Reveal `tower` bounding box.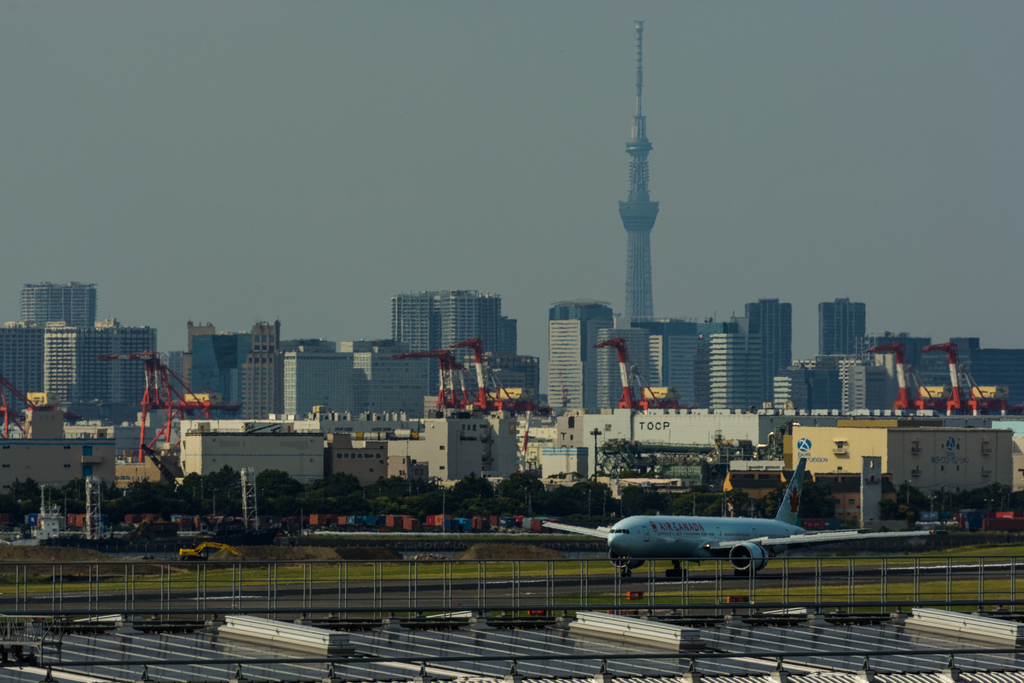
Revealed: bbox(811, 294, 881, 411).
